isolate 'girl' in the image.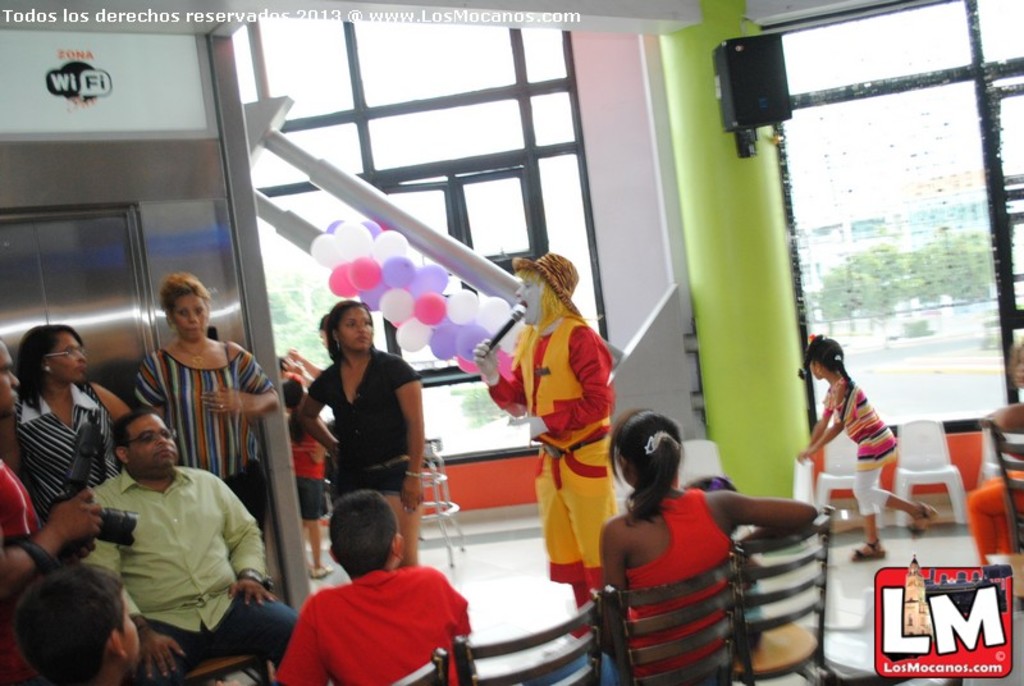
Isolated region: 293 301 426 567.
